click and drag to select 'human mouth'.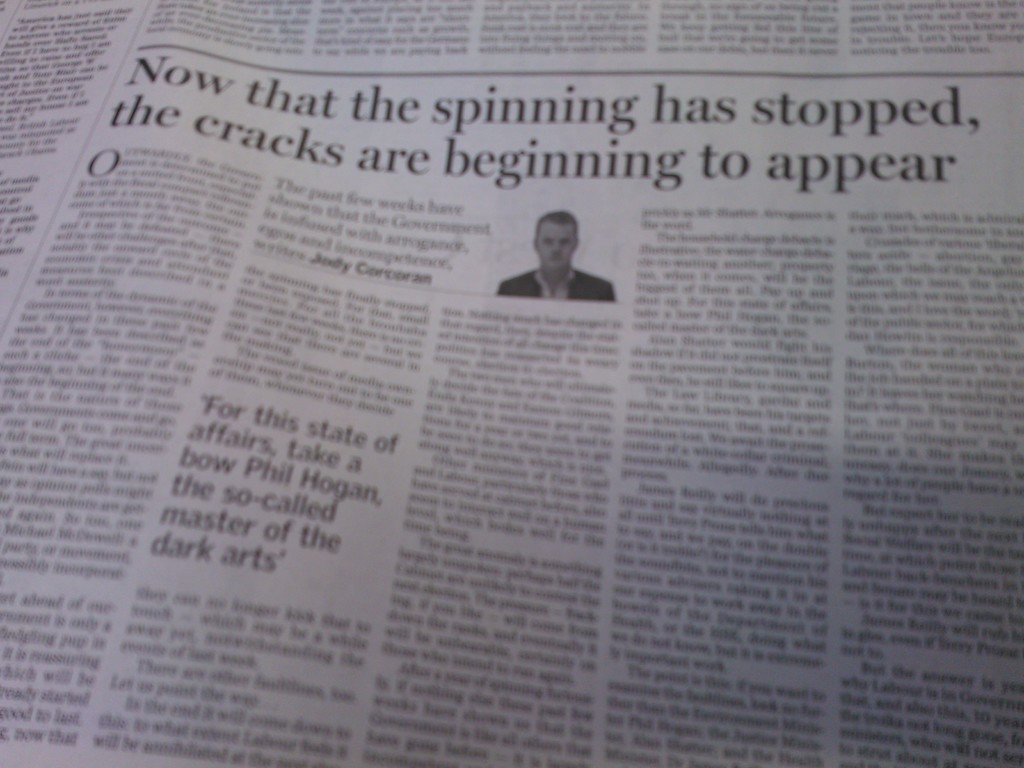
Selection: left=548, top=256, right=558, bottom=260.
